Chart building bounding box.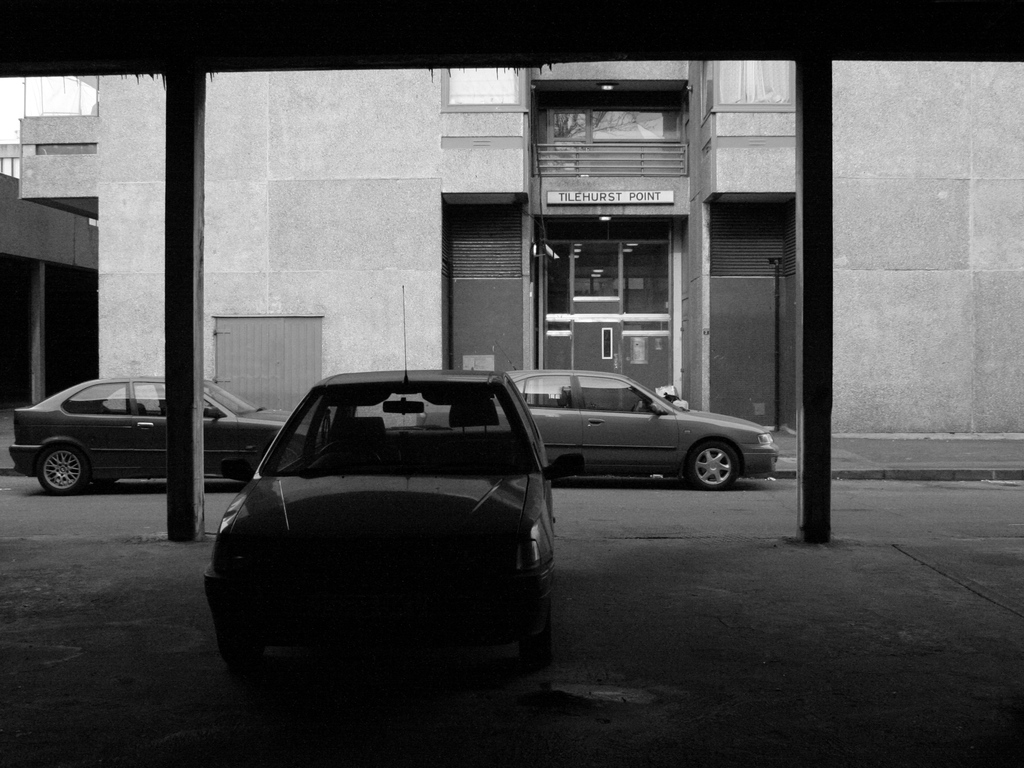
Charted: [left=0, top=142, right=97, bottom=416].
